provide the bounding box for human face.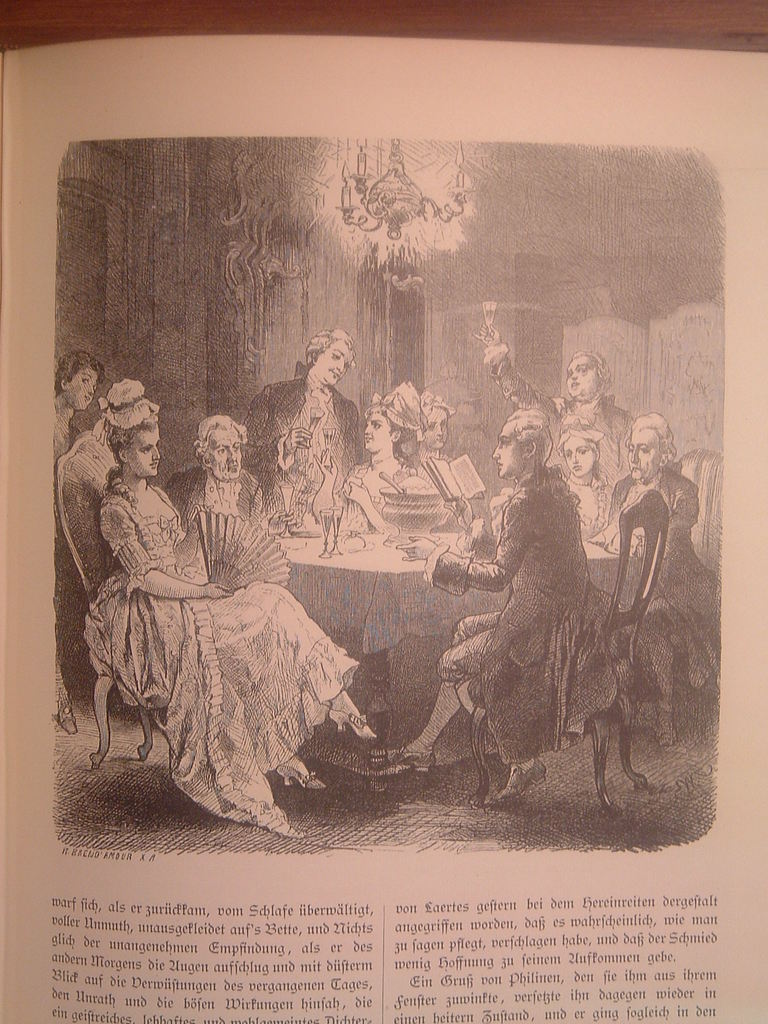
423:407:449:449.
